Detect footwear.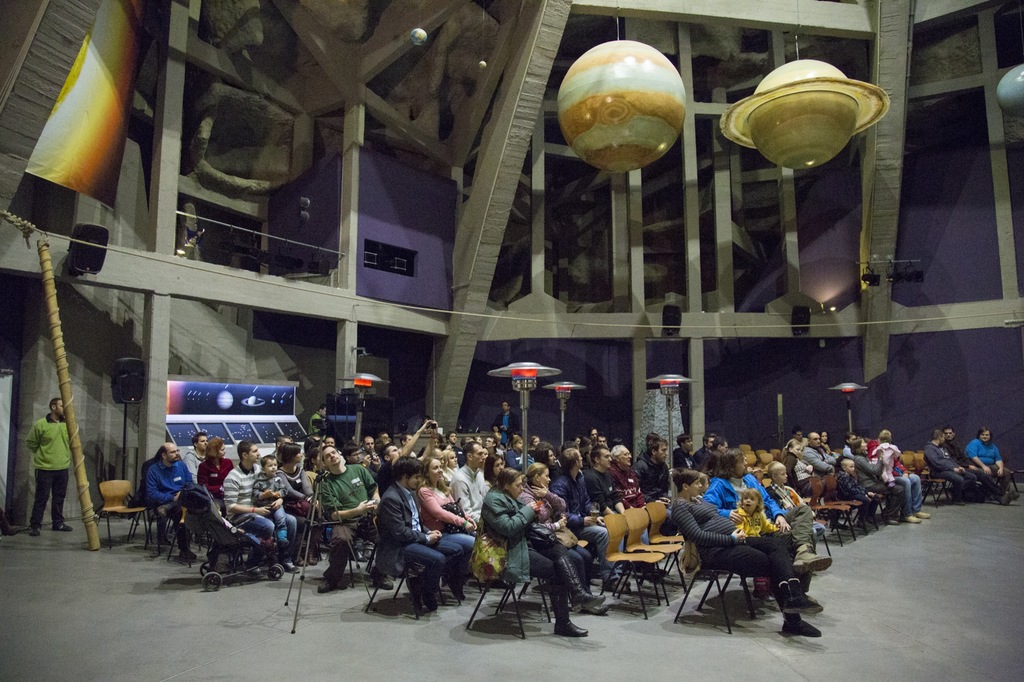
Detected at detection(180, 549, 200, 558).
